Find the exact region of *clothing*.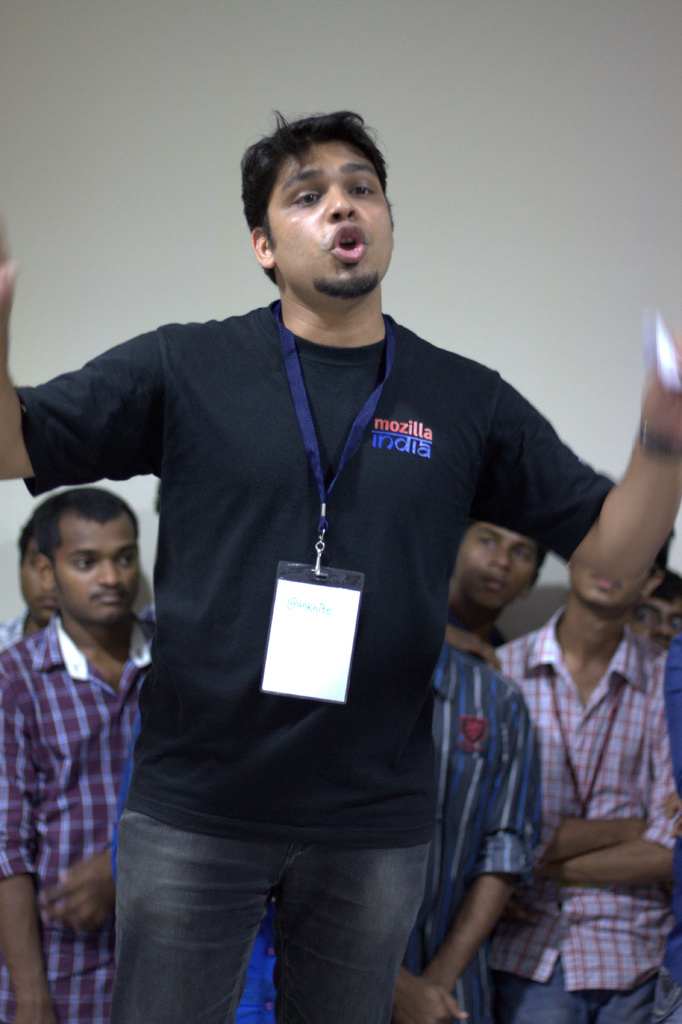
Exact region: bbox(478, 594, 676, 1021).
